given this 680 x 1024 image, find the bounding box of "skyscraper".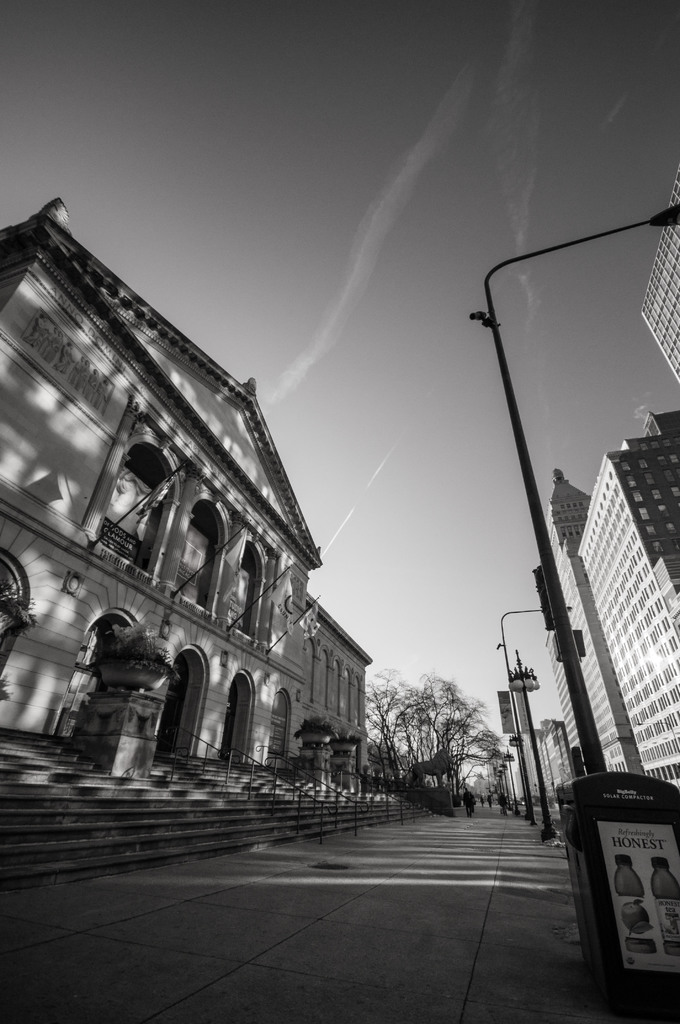
x1=571, y1=392, x2=679, y2=803.
